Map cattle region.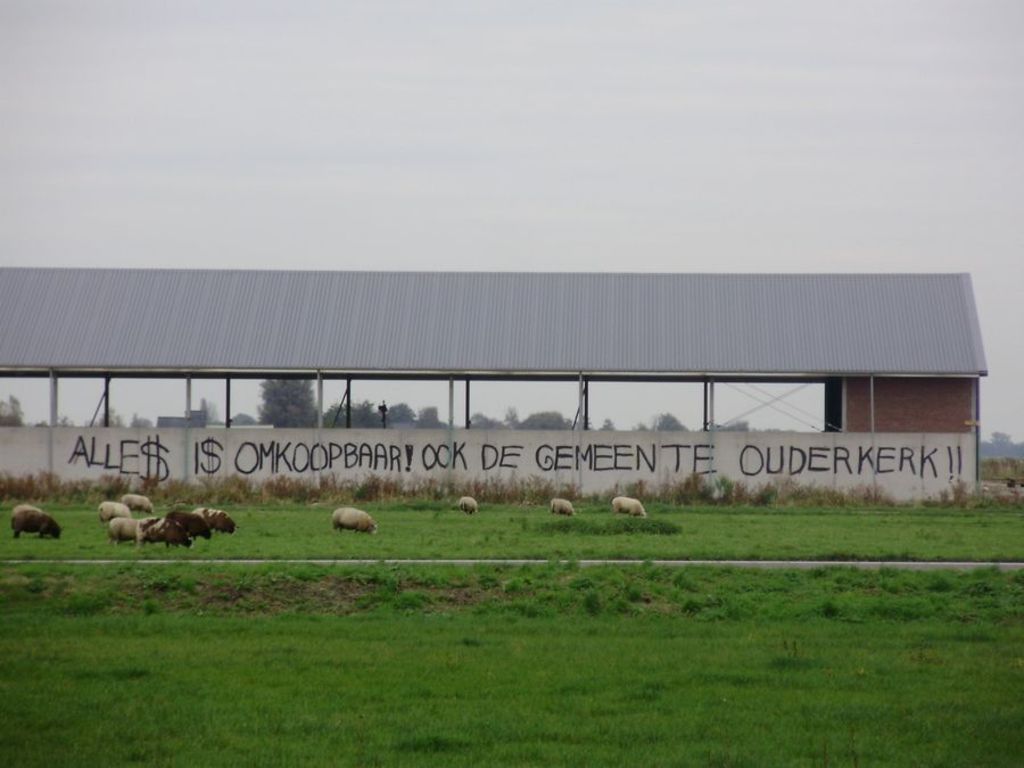
Mapped to box=[11, 509, 61, 538].
